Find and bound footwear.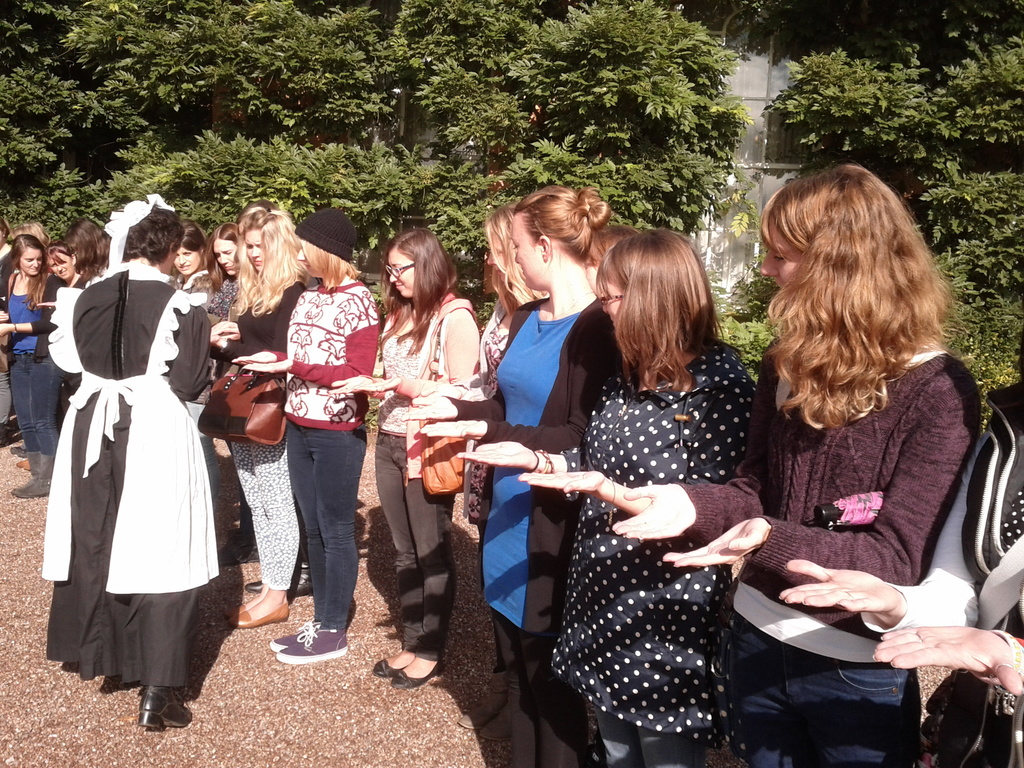
Bound: [269,621,356,664].
